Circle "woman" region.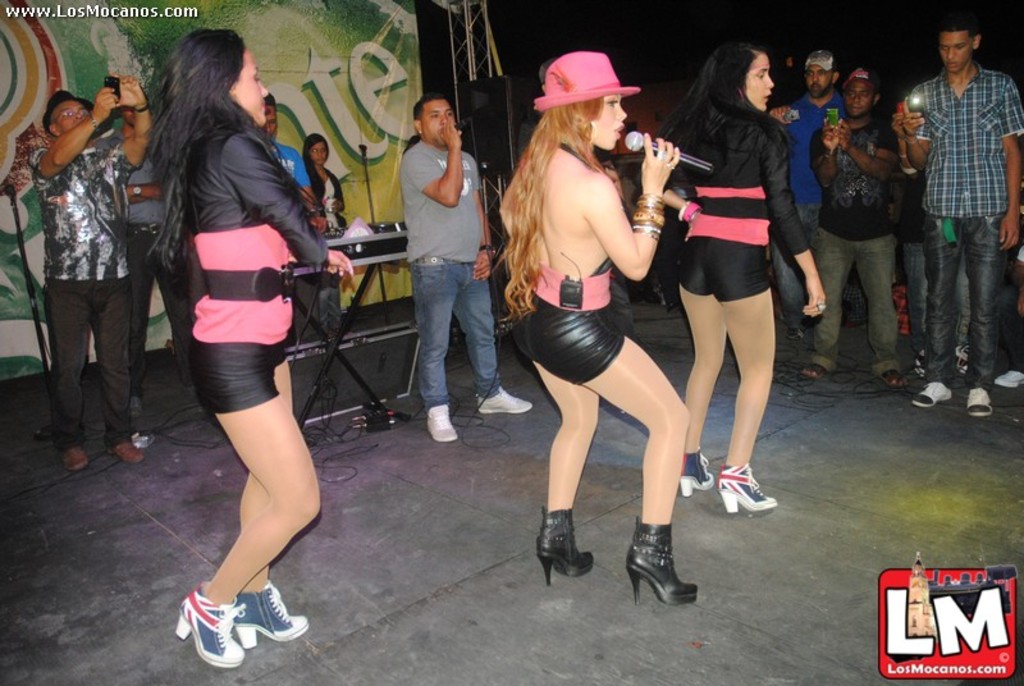
Region: 655 23 815 544.
